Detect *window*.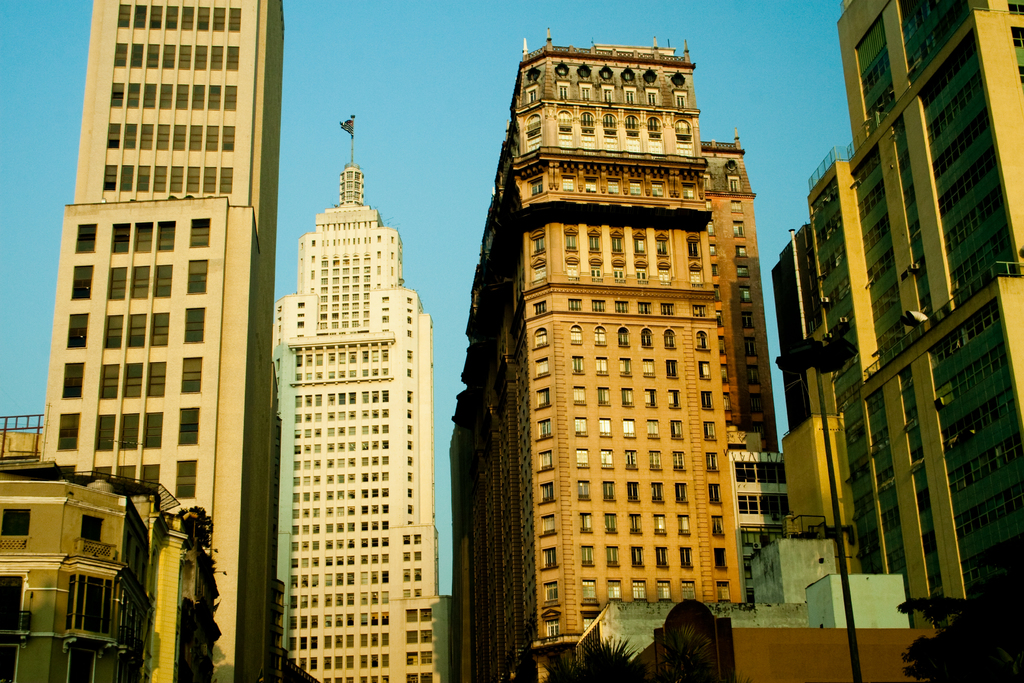
Detected at BBox(174, 124, 189, 152).
